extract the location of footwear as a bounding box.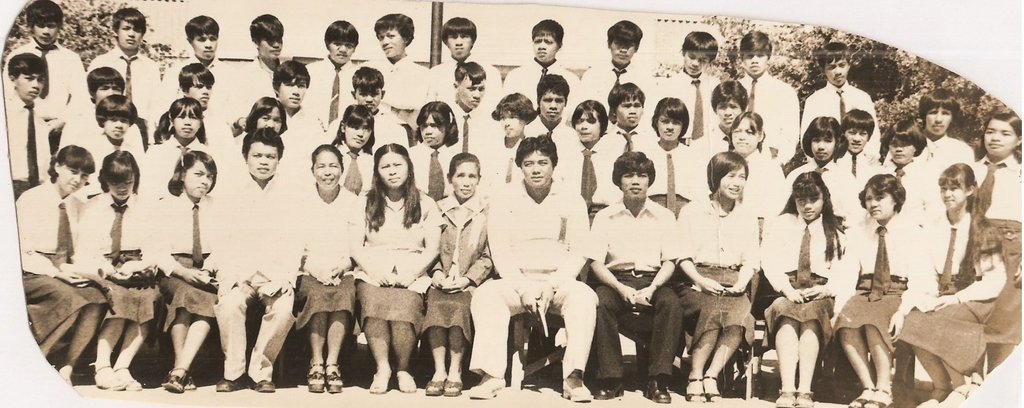
x1=863, y1=386, x2=898, y2=407.
